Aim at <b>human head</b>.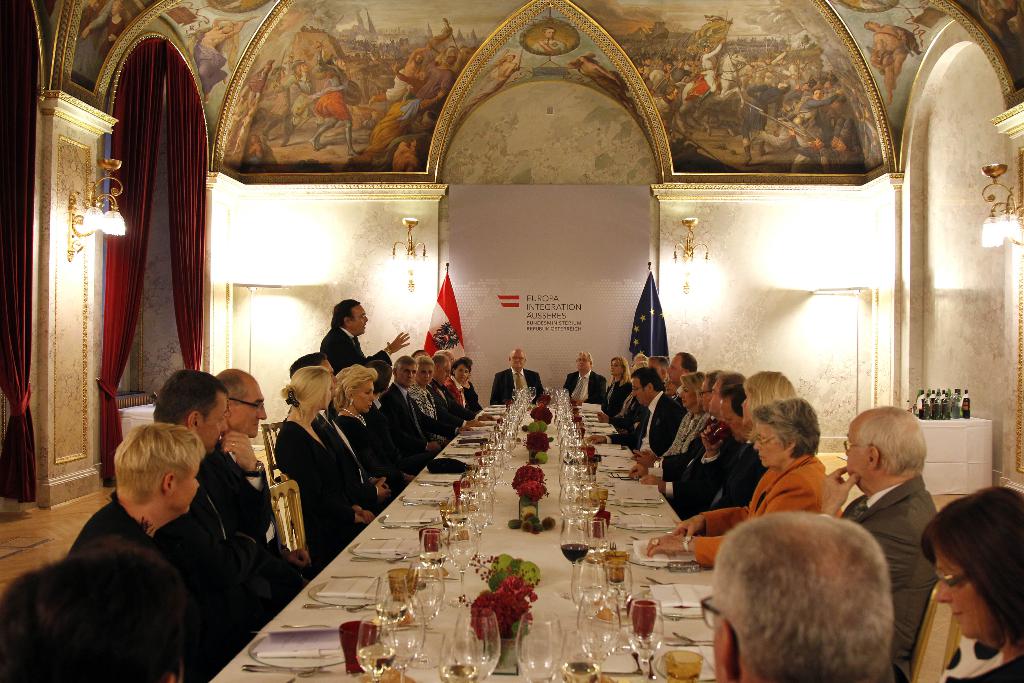
Aimed at [0, 539, 189, 682].
